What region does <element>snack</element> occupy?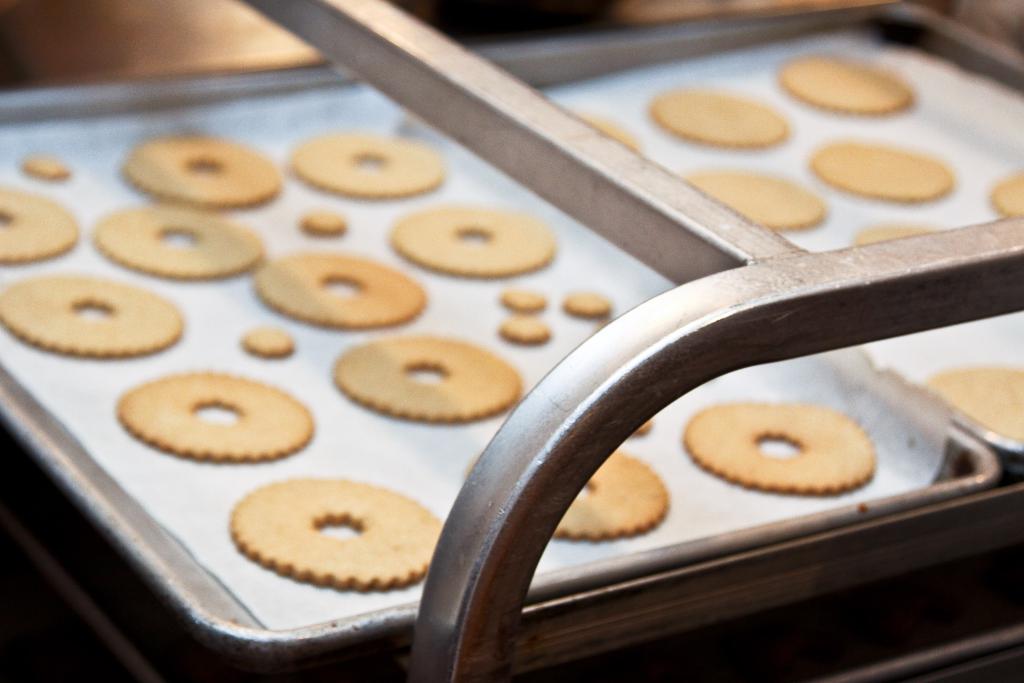
l=15, t=156, r=75, b=179.
